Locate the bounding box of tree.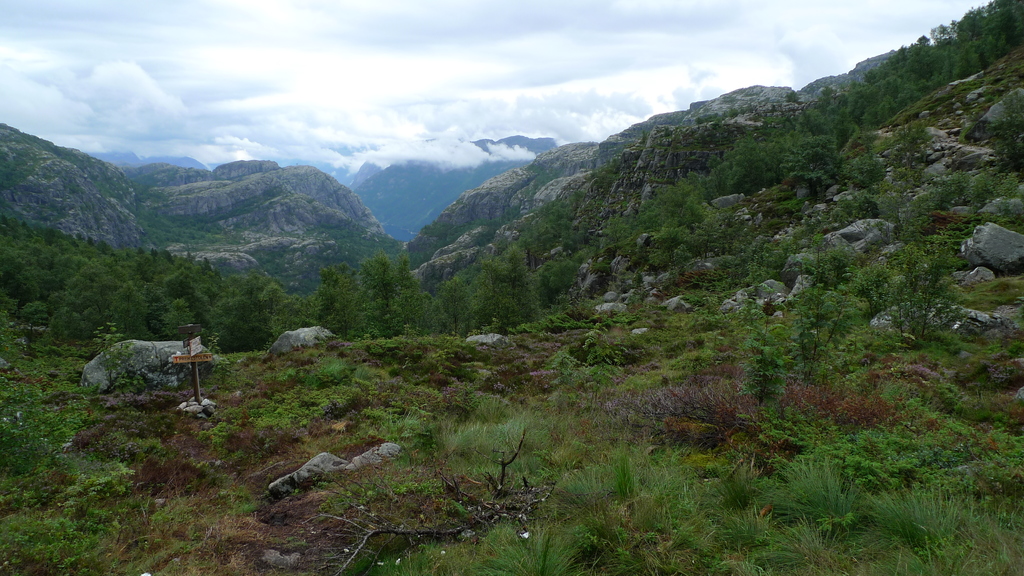
Bounding box: [339, 243, 412, 329].
